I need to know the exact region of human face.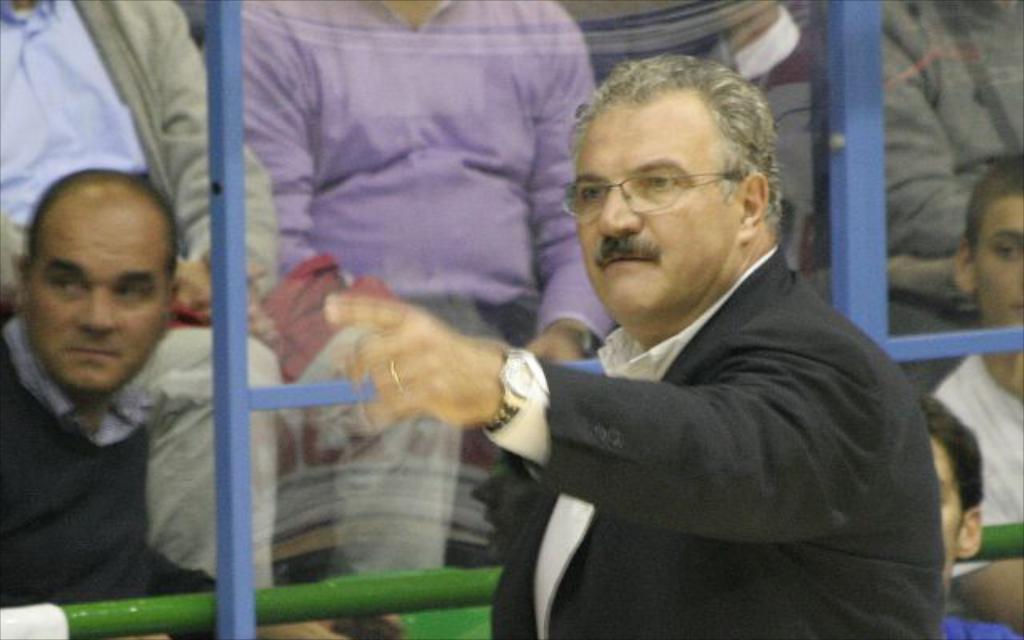
Region: x1=976 y1=194 x2=1022 y2=318.
